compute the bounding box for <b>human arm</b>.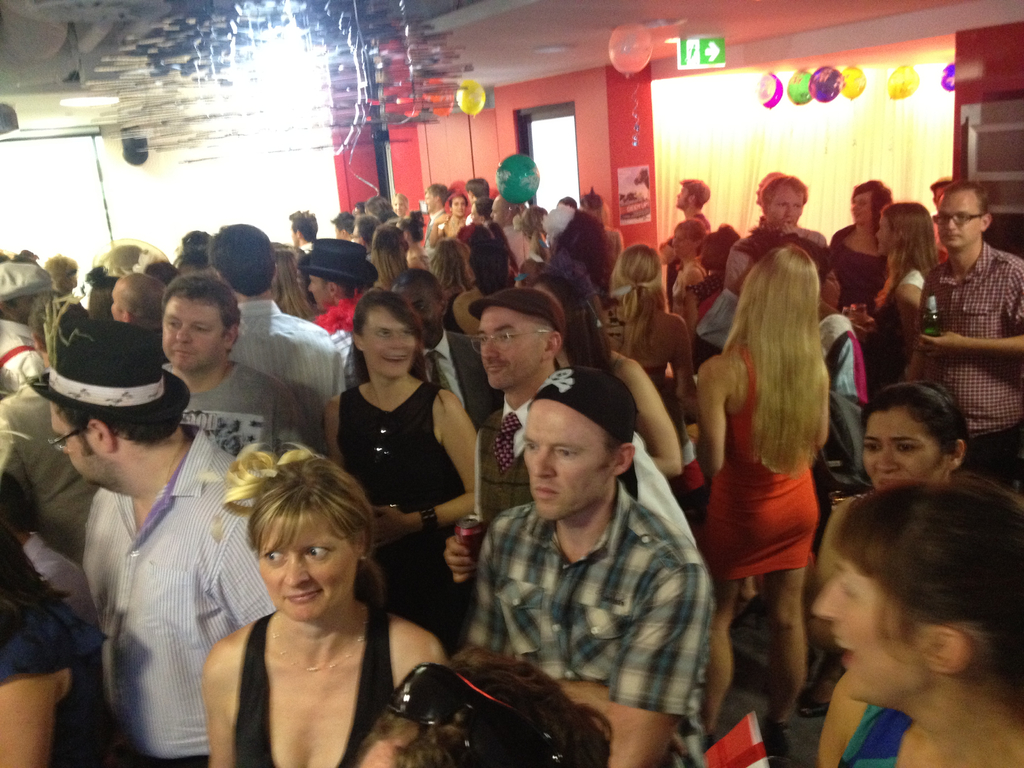
box(362, 381, 483, 550).
